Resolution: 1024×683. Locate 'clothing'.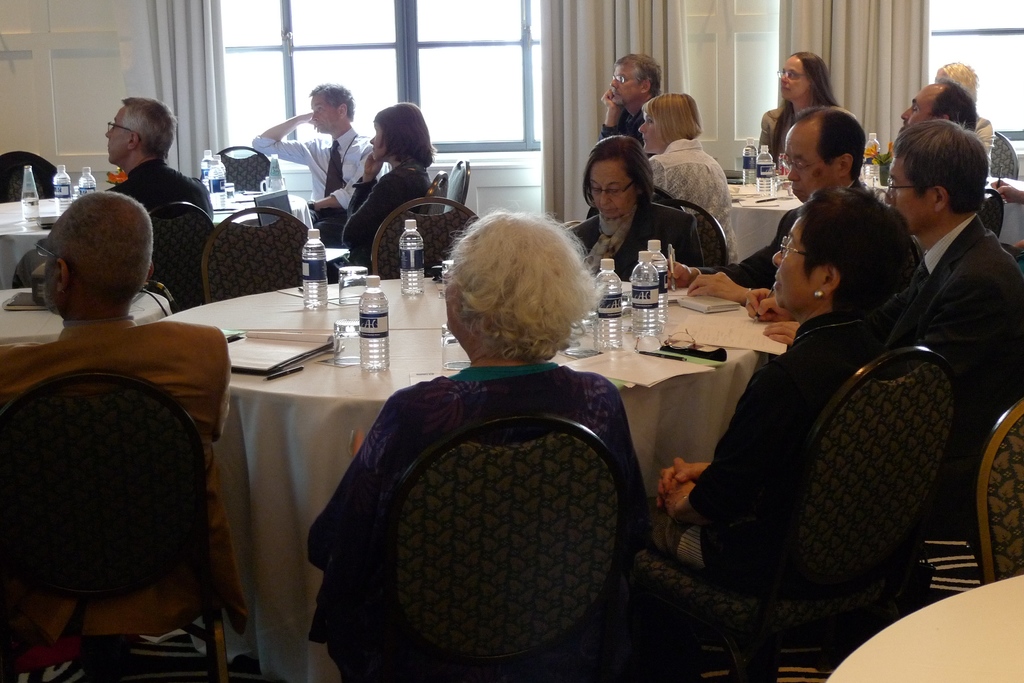
(x1=893, y1=230, x2=1015, y2=517).
